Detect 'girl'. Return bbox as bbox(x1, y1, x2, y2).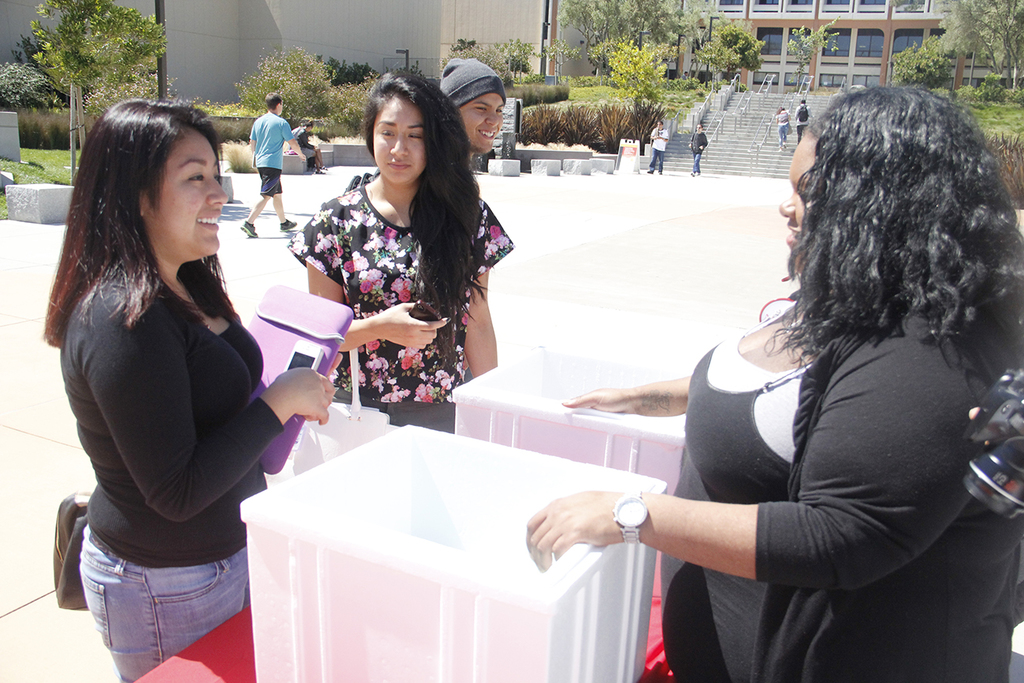
bbox(280, 66, 521, 431).
